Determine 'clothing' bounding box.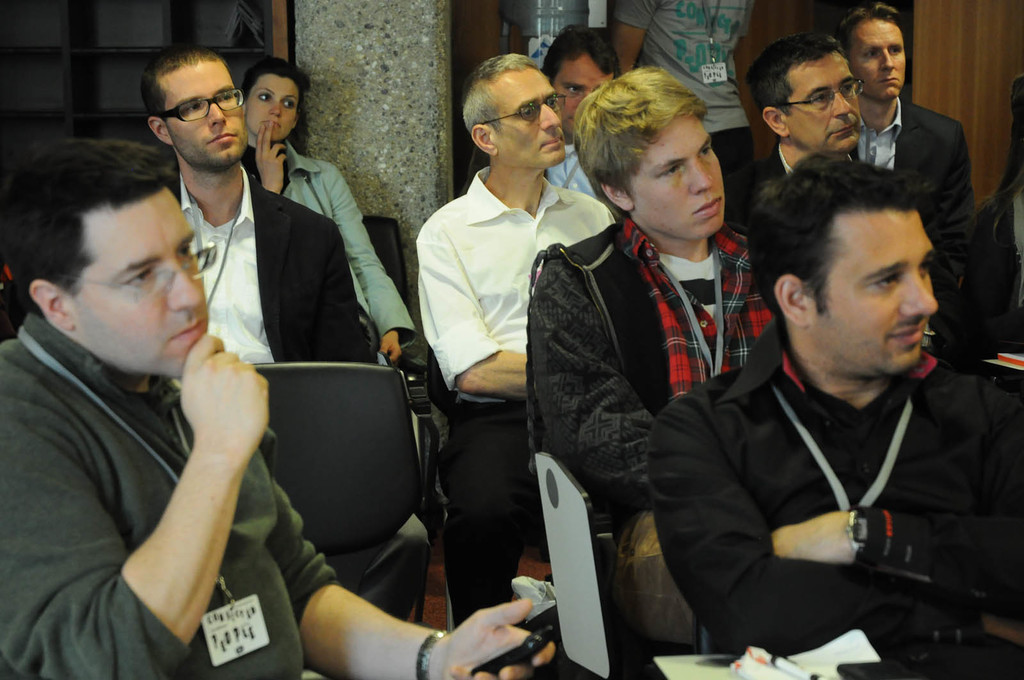
Determined: <bbox>725, 139, 795, 233</bbox>.
